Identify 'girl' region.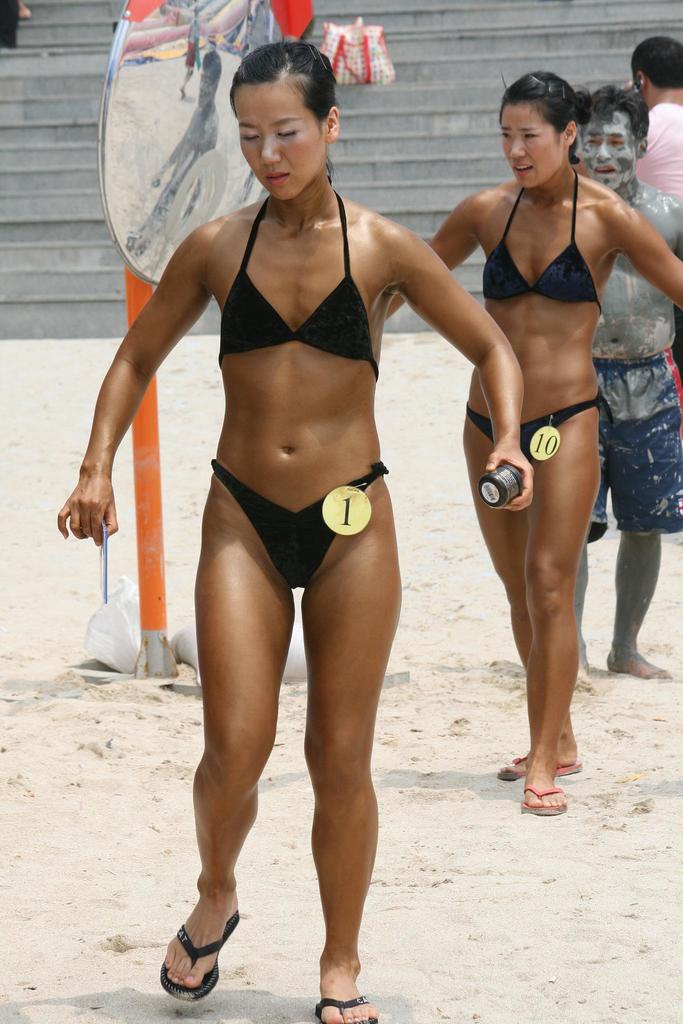
Region: 54/38/532/1023.
